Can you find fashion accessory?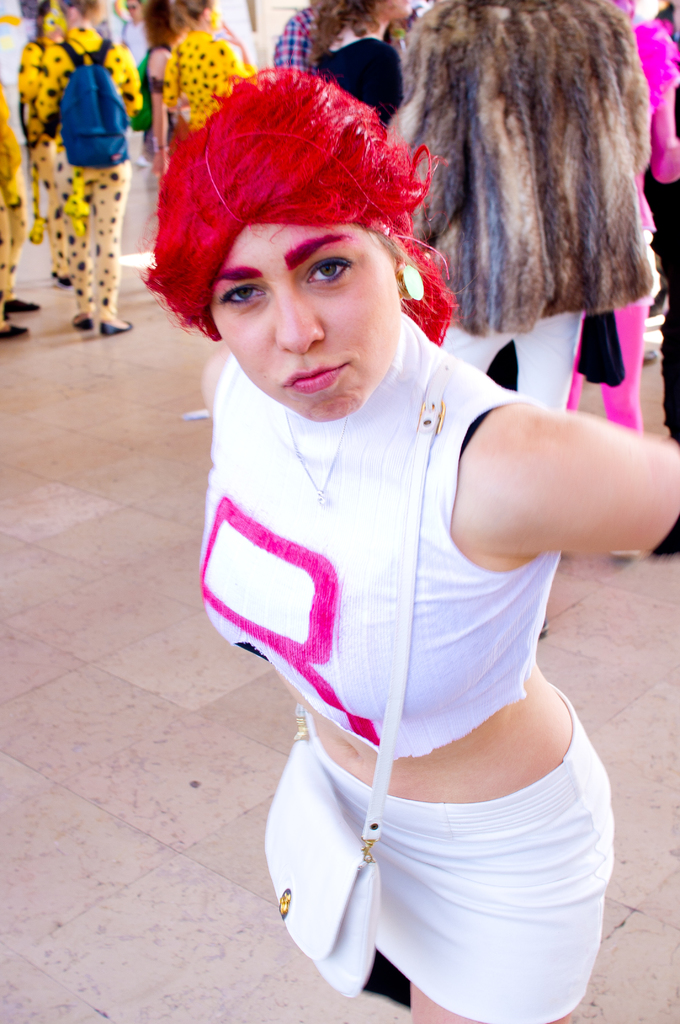
Yes, bounding box: <bbox>54, 35, 129, 169</bbox>.
